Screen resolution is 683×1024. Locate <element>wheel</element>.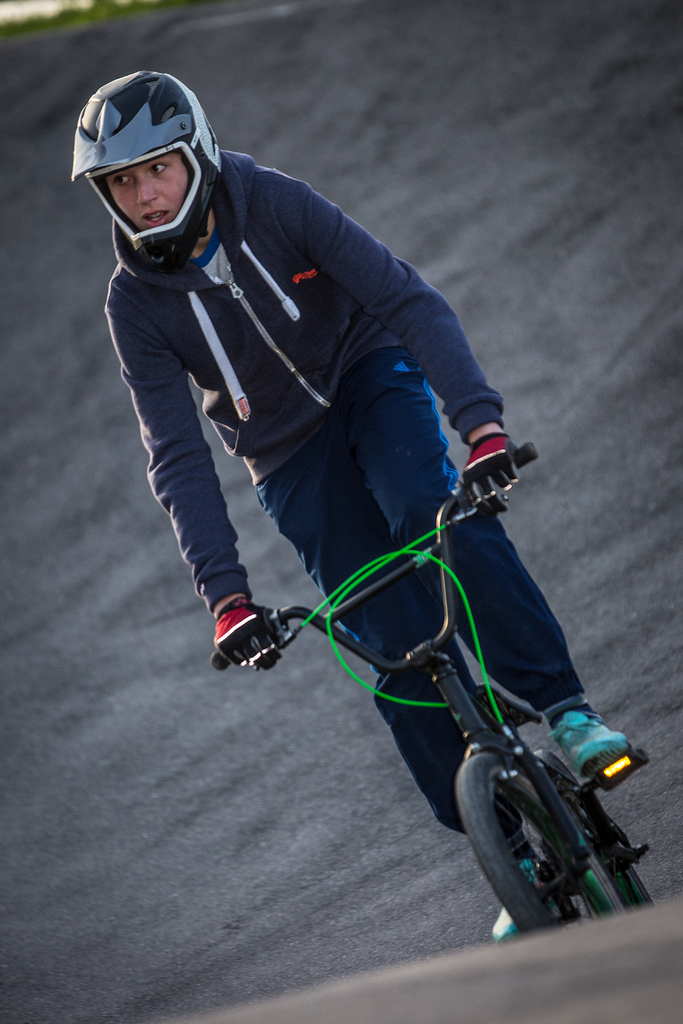
(453, 760, 617, 938).
